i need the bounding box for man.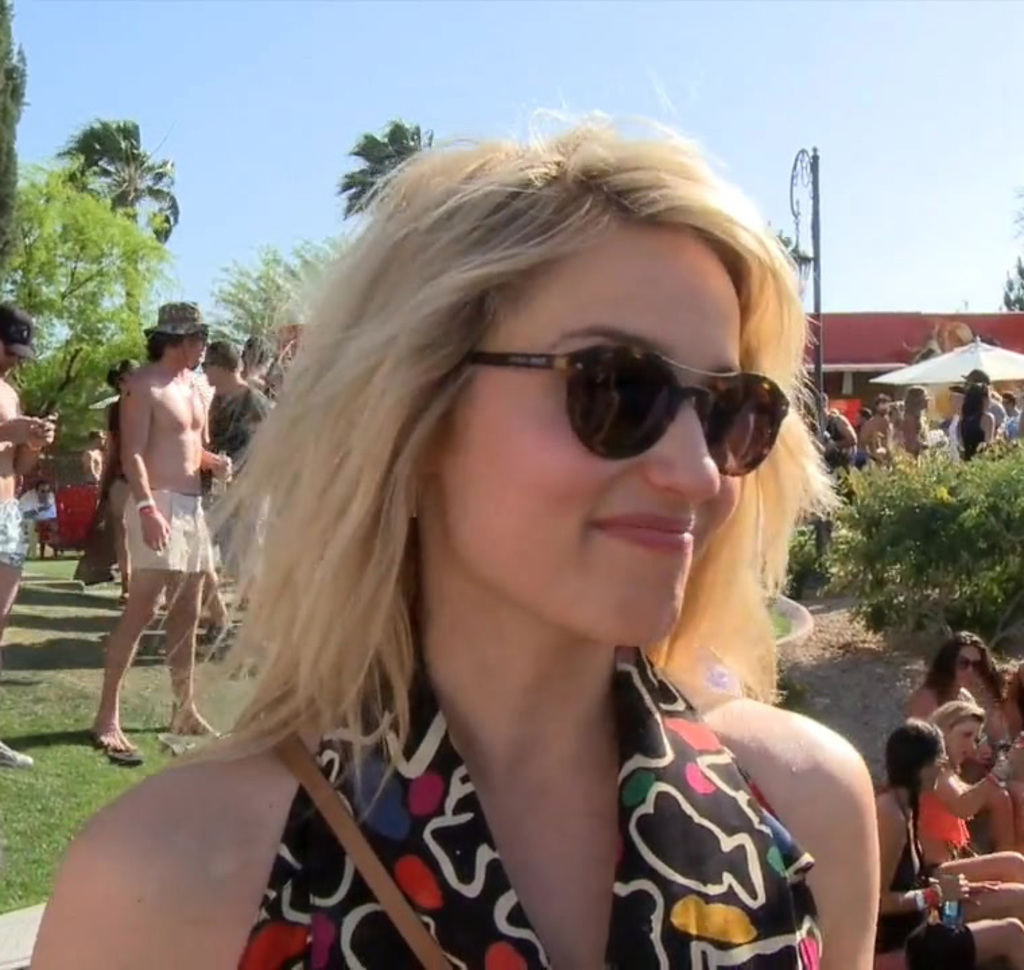
Here it is: <region>59, 286, 195, 803</region>.
